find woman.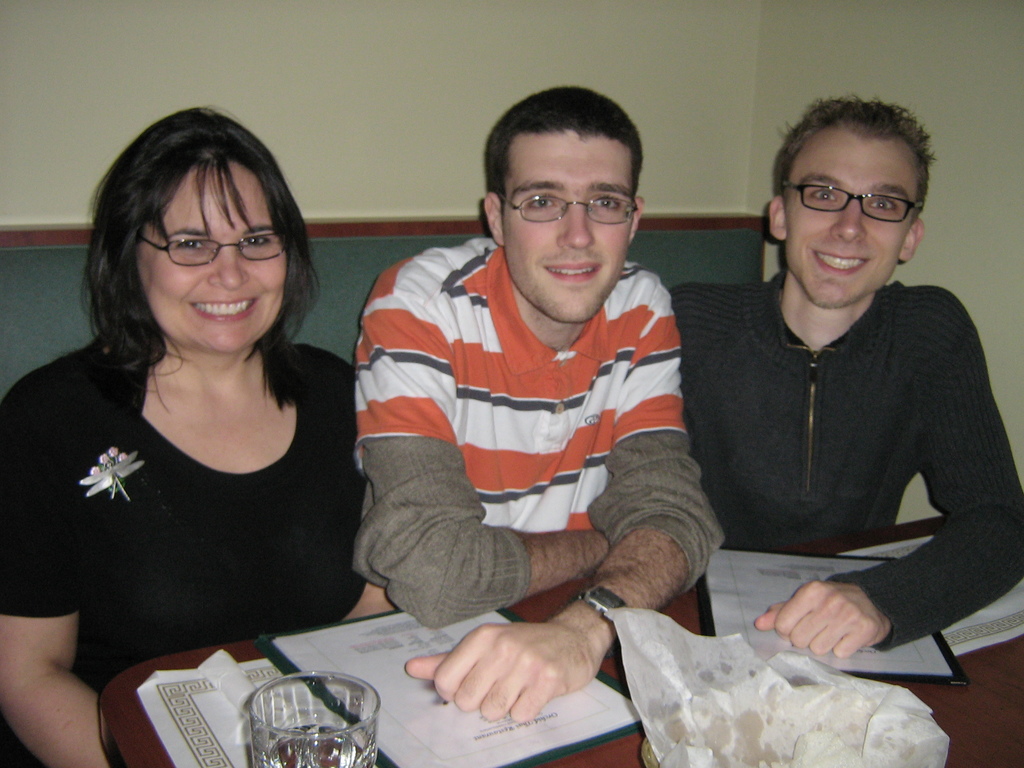
x1=12, y1=118, x2=385, y2=714.
